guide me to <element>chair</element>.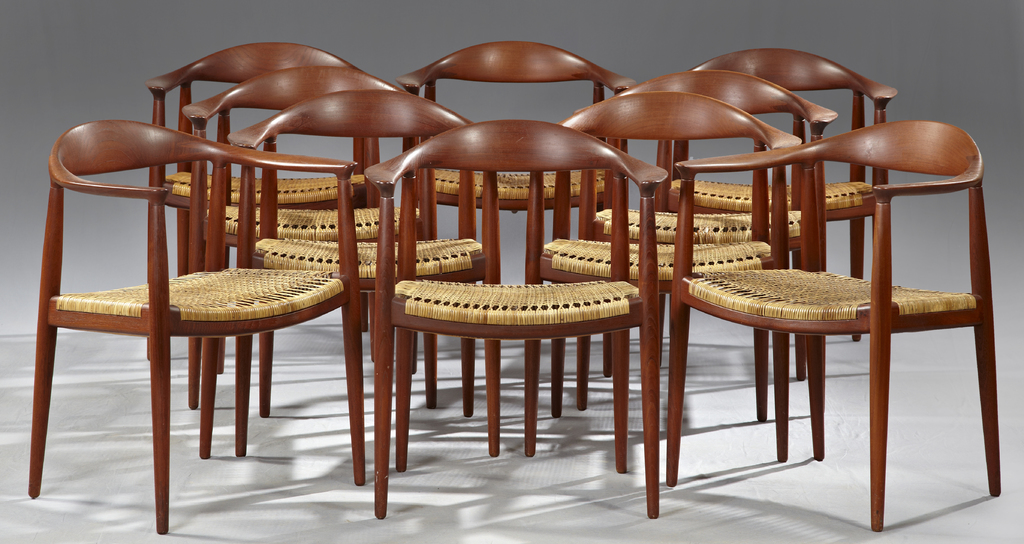
Guidance: 188 67 422 410.
